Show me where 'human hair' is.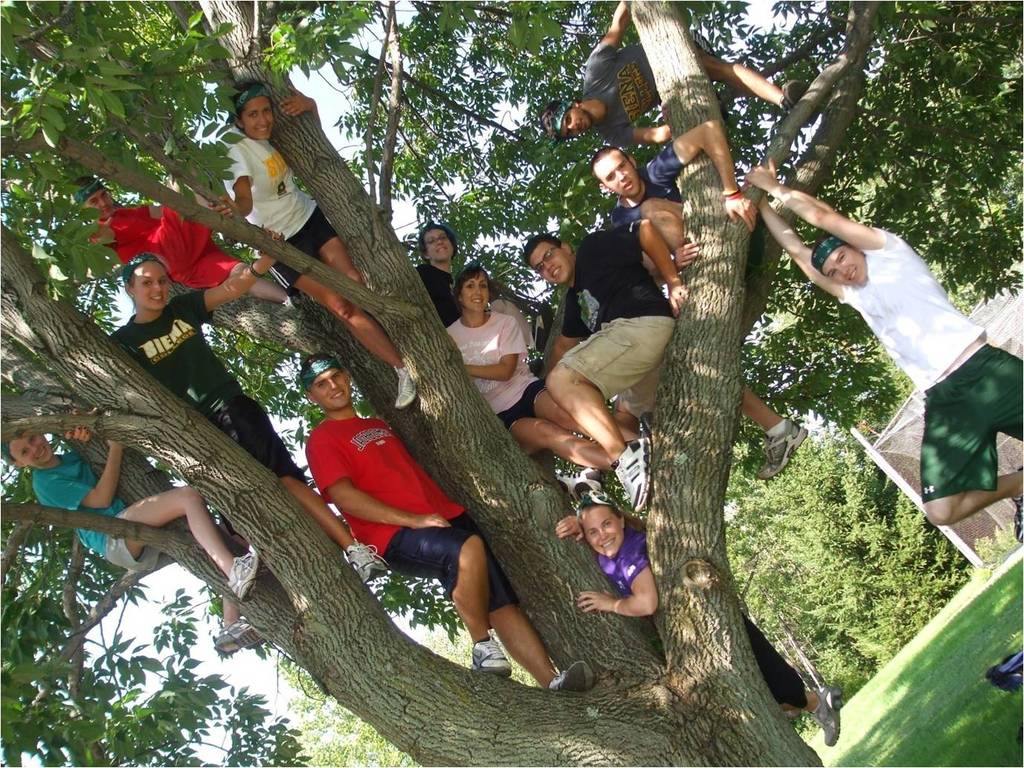
'human hair' is at pyautogui.locateOnScreen(541, 100, 574, 141).
